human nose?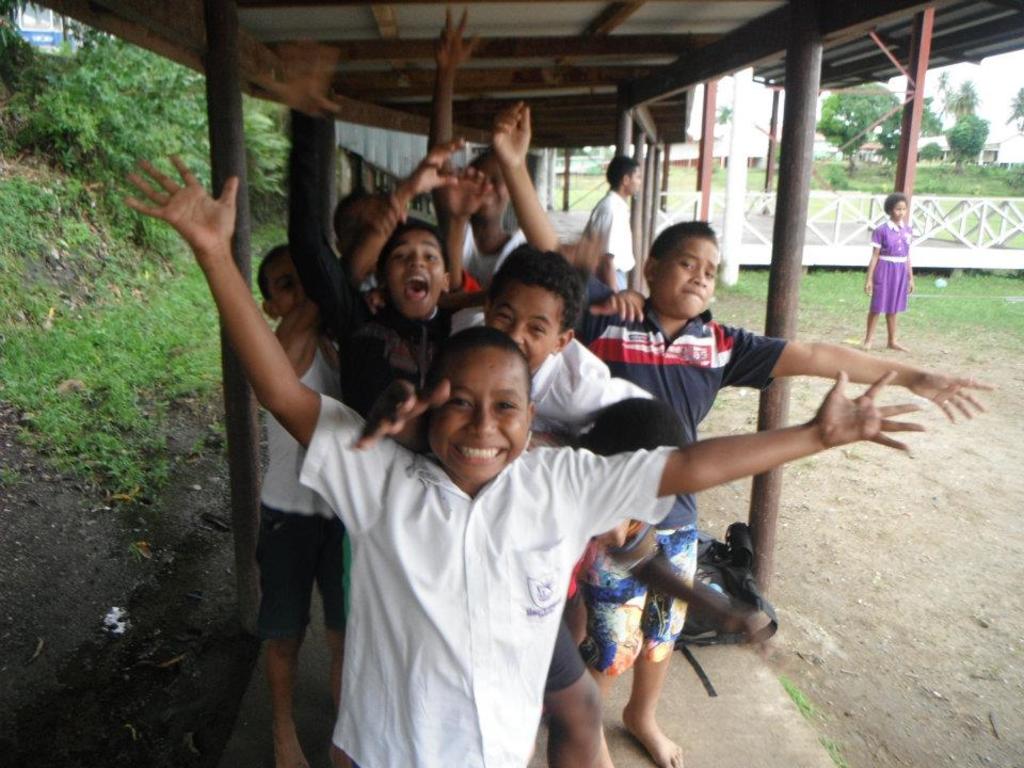
(x1=461, y1=404, x2=497, y2=438)
